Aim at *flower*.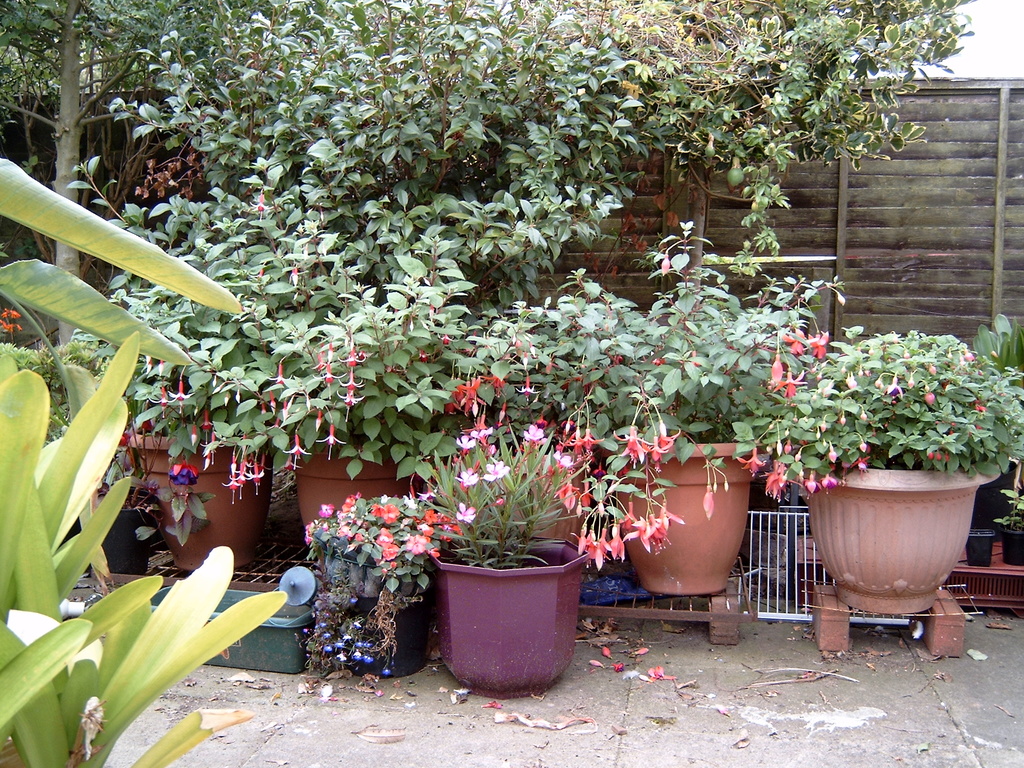
Aimed at {"left": 167, "top": 457, "right": 204, "bottom": 487}.
